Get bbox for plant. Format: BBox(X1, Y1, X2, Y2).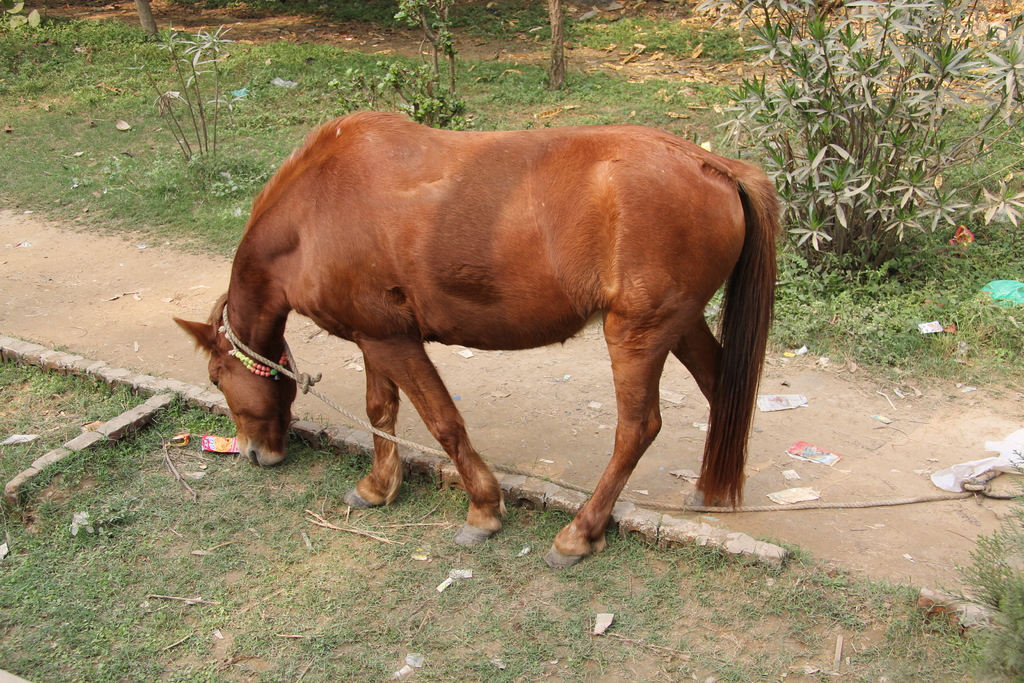
BBox(932, 516, 1023, 682).
